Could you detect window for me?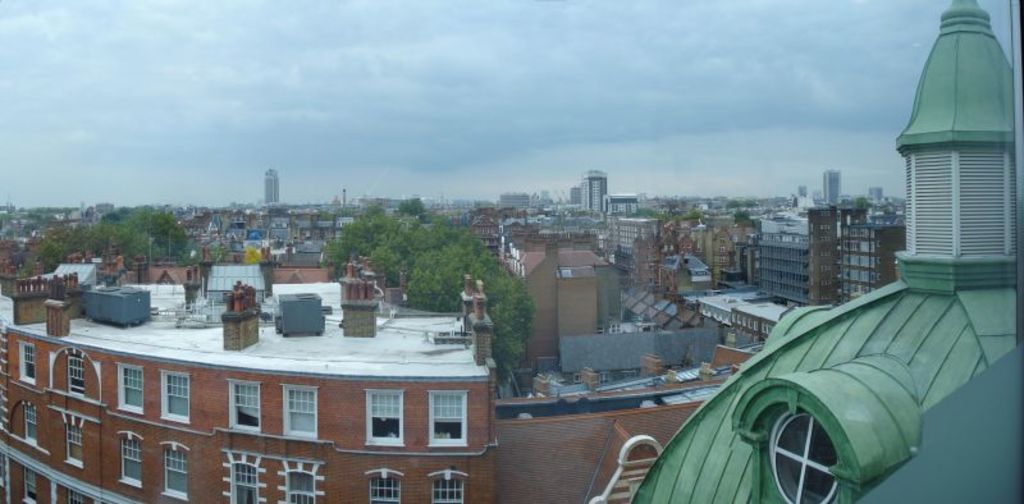
Detection result: bbox=[156, 372, 196, 427].
